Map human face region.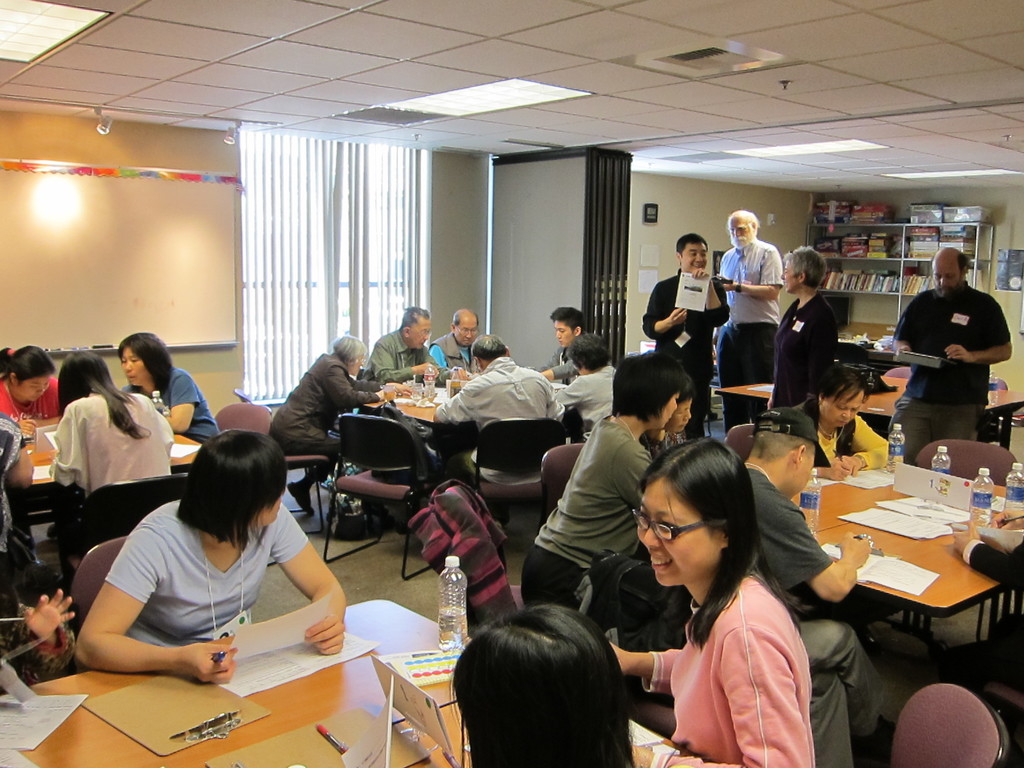
Mapped to [122,343,143,385].
